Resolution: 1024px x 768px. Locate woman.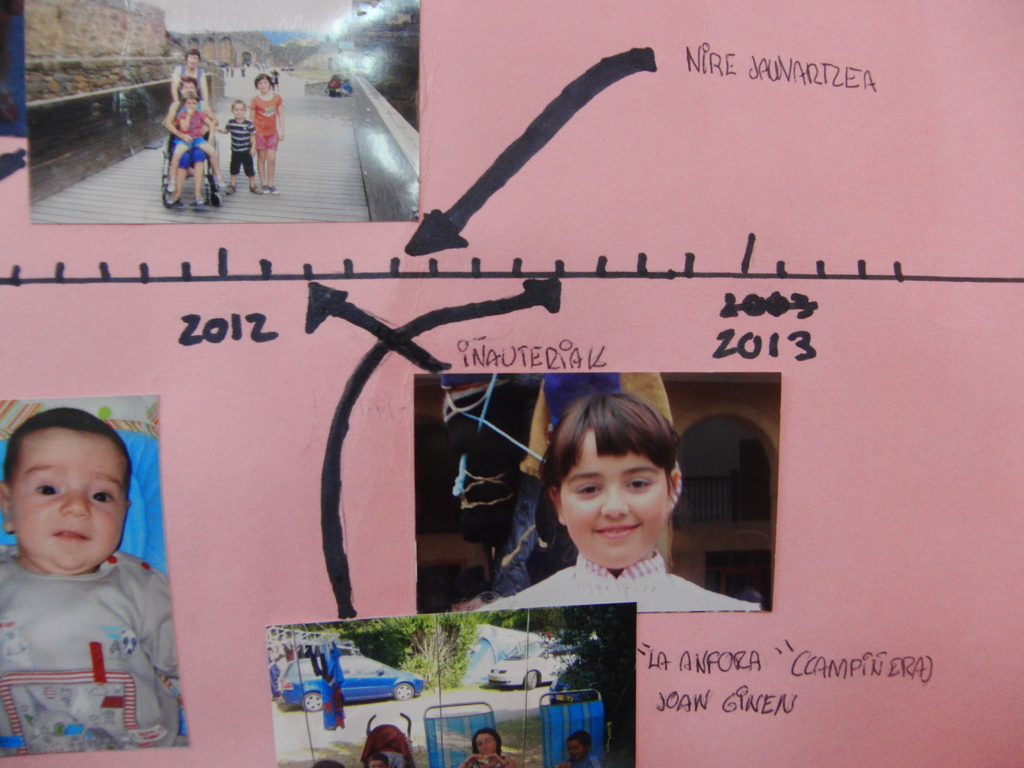
(left=169, top=48, right=212, bottom=178).
